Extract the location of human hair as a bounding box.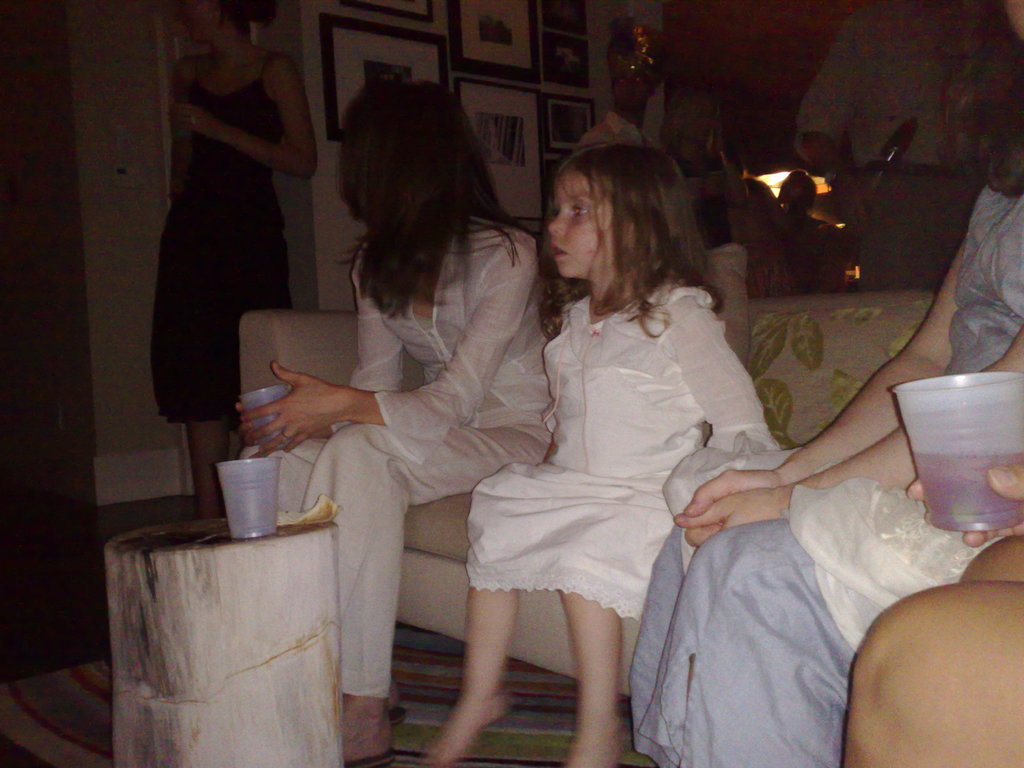
rect(344, 64, 527, 331).
